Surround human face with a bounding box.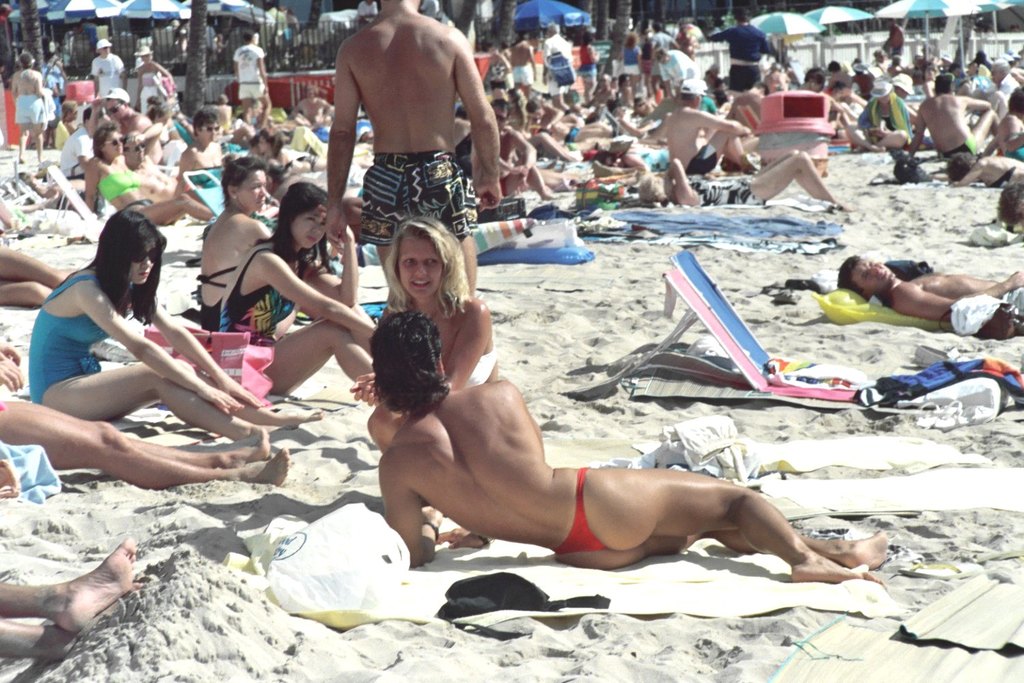
select_region(99, 42, 112, 57).
